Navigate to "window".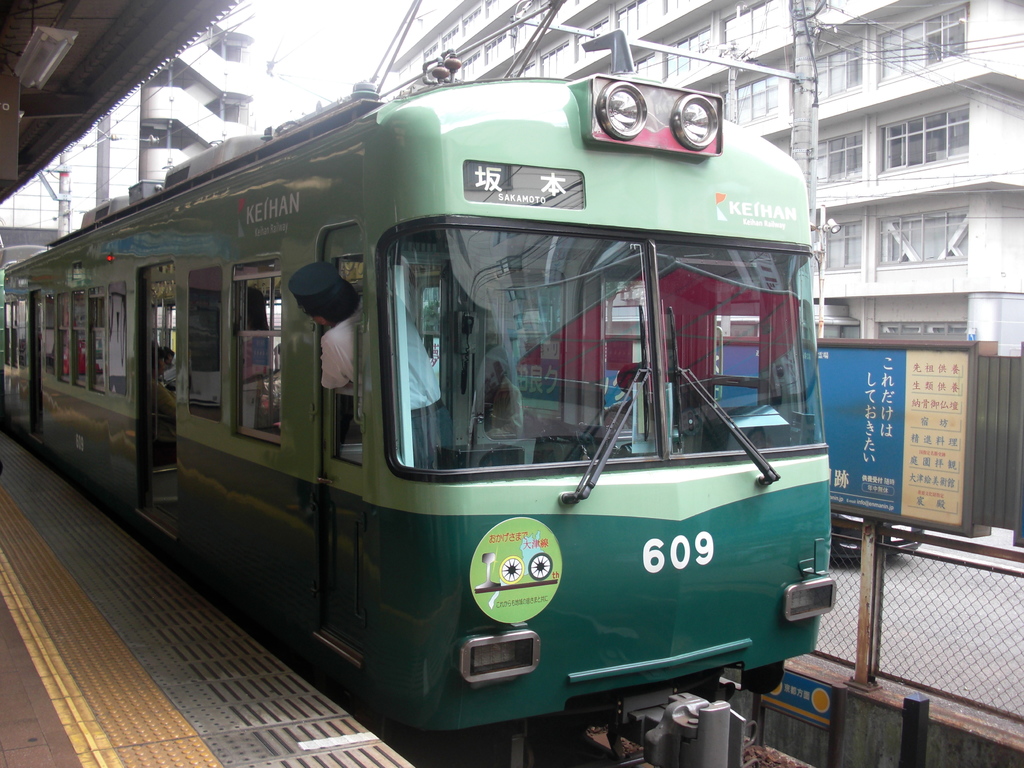
Navigation target: <region>881, 106, 968, 175</region>.
